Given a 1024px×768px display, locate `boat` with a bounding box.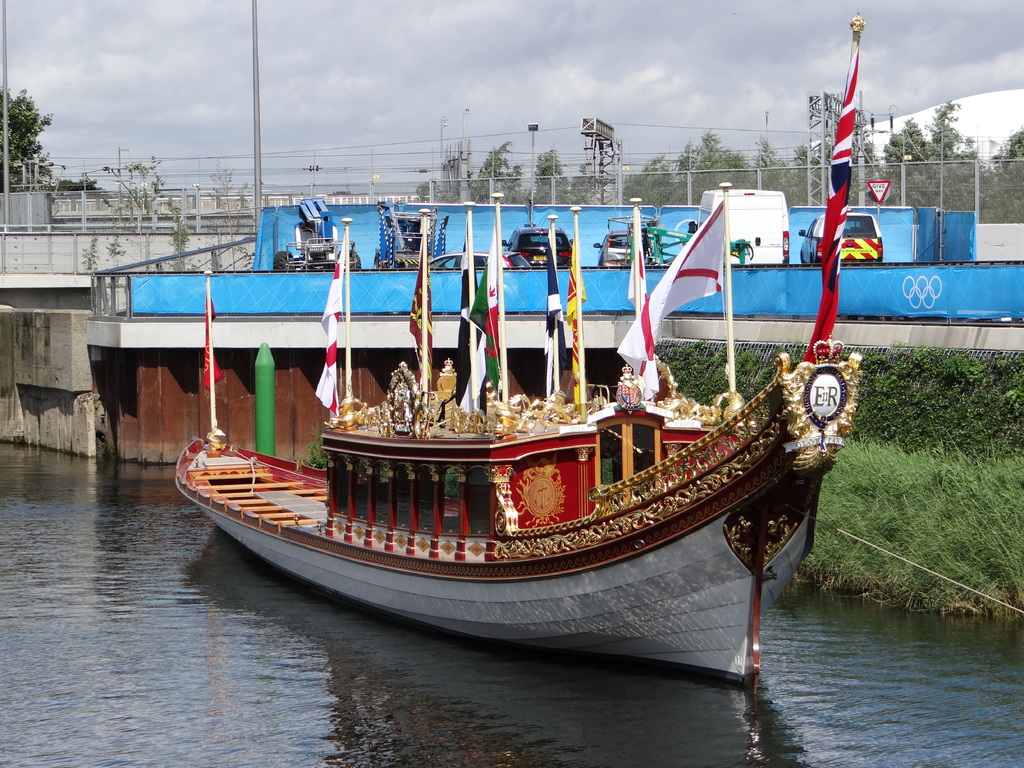
Located: (140,158,849,687).
